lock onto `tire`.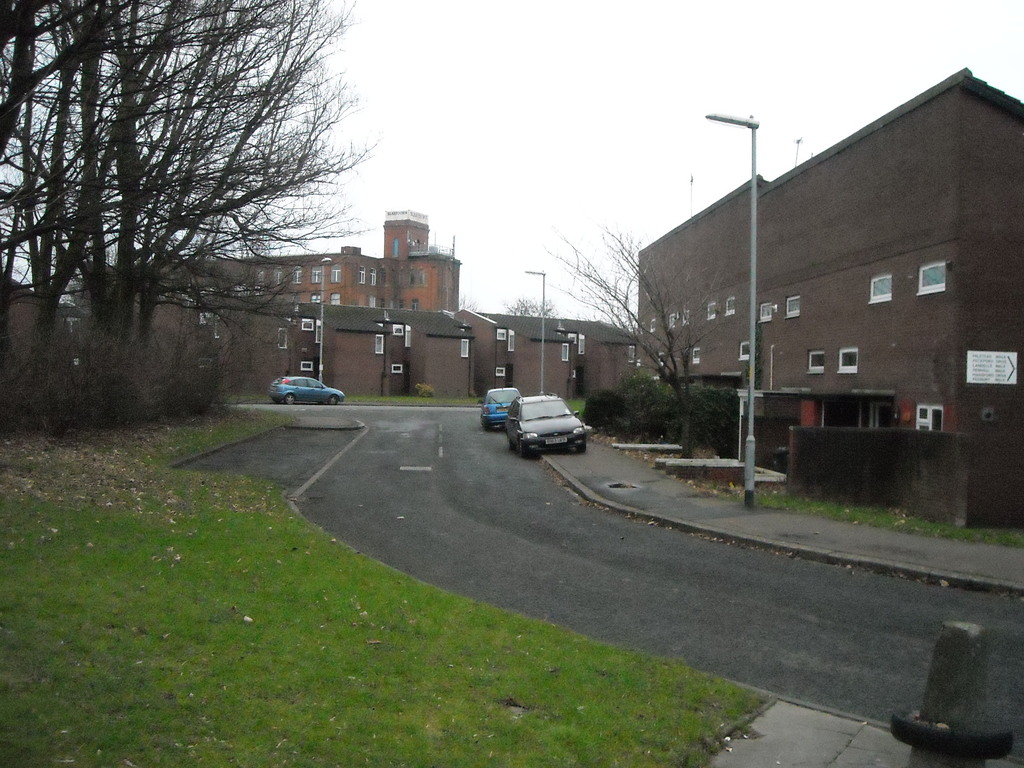
Locked: [573,436,587,456].
